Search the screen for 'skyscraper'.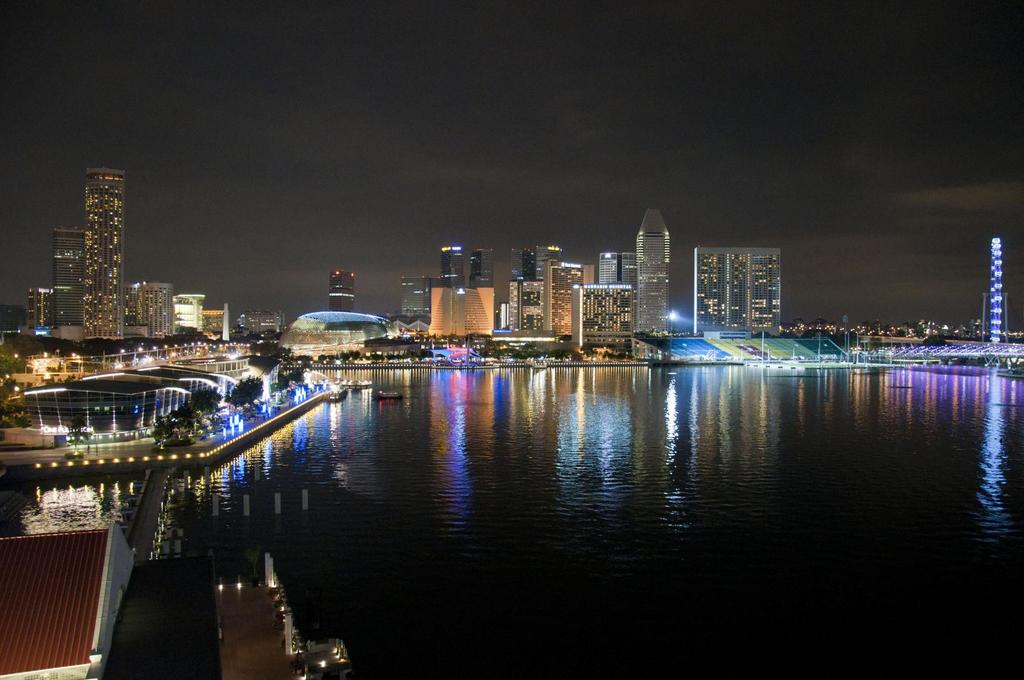
Found at box(474, 248, 496, 331).
